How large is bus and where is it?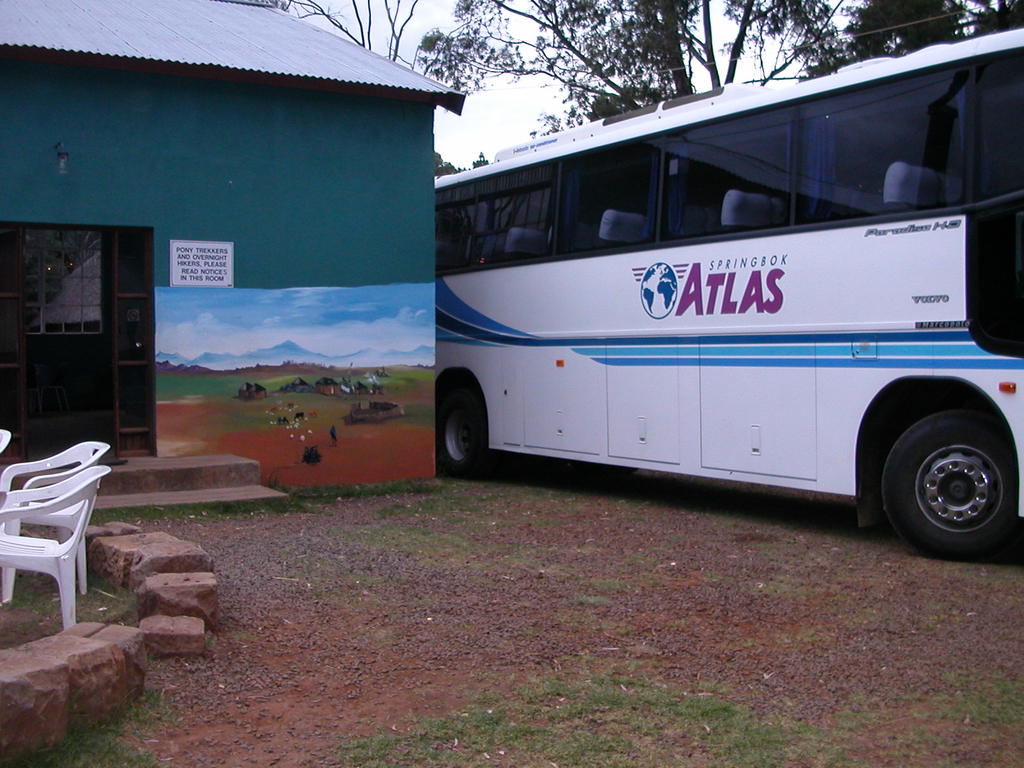
Bounding box: (left=435, top=26, right=1023, bottom=558).
